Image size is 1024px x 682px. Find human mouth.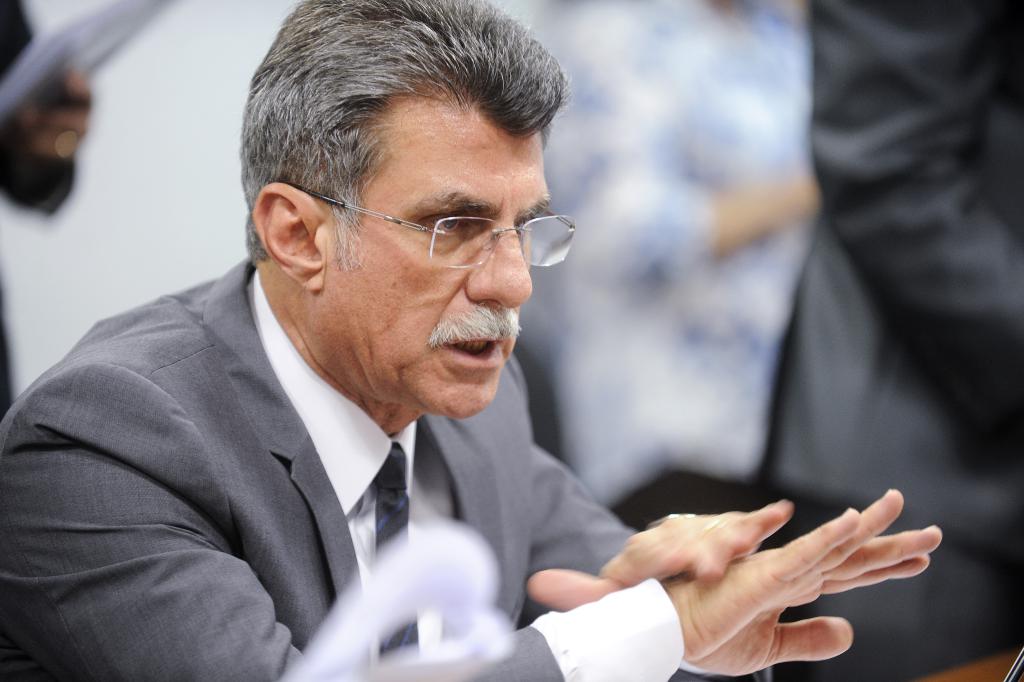
x1=453, y1=329, x2=502, y2=365.
